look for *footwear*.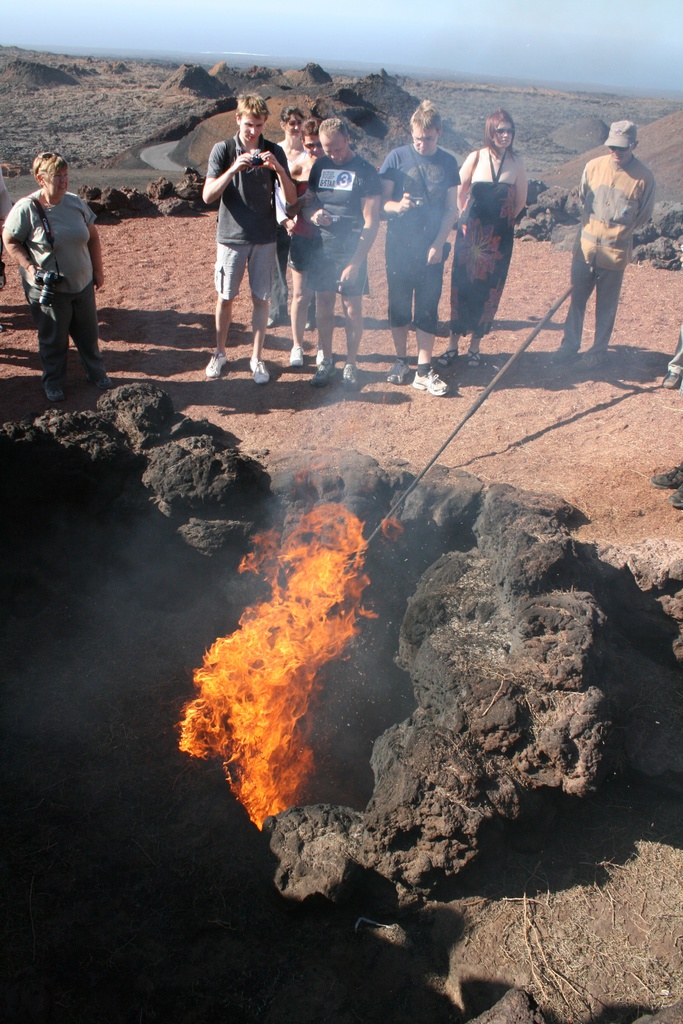
Found: left=204, top=350, right=229, bottom=380.
